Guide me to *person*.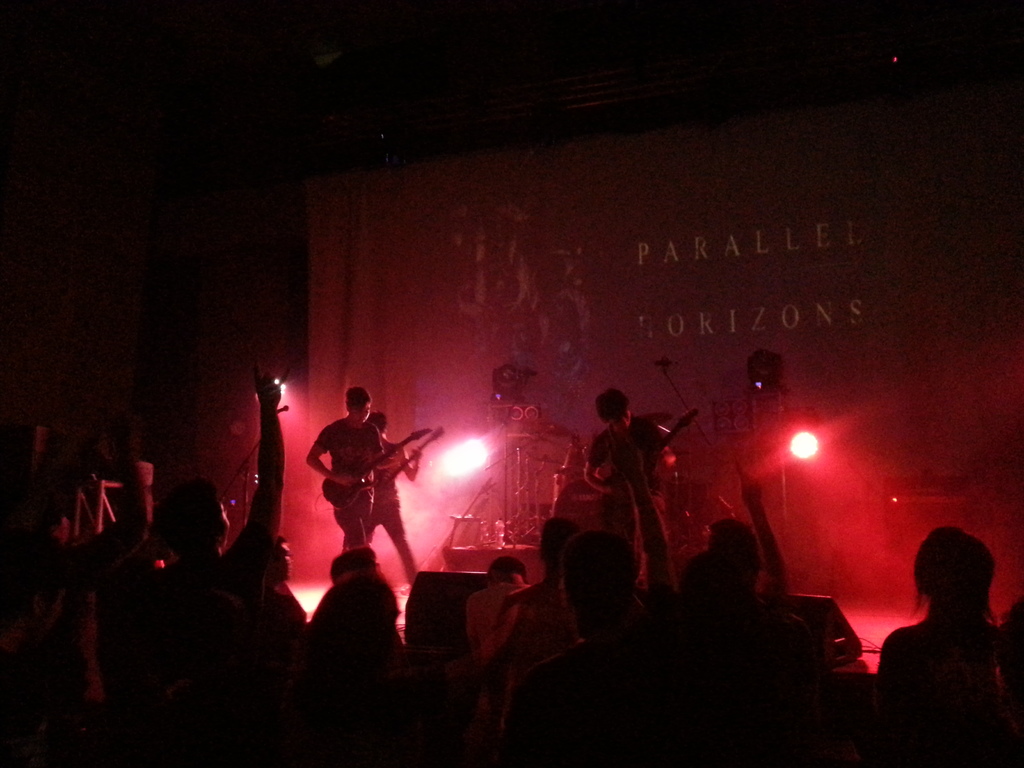
Guidance: crop(508, 528, 676, 762).
